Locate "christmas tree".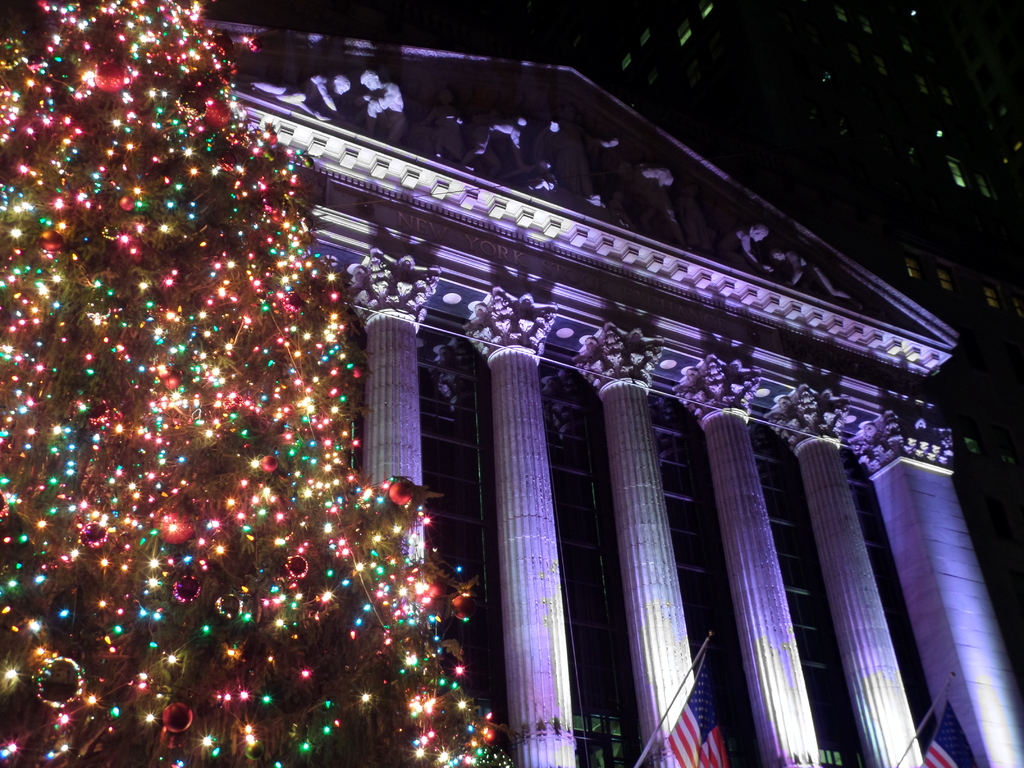
Bounding box: region(0, 0, 511, 767).
